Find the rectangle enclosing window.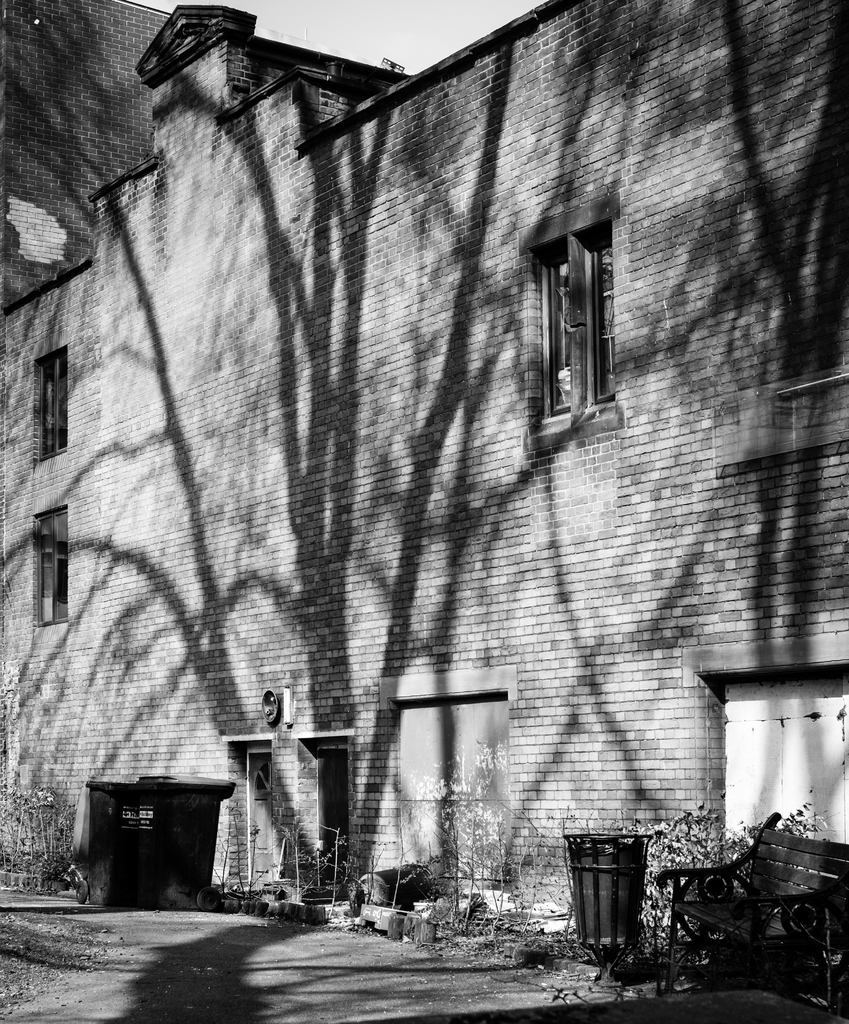
<region>36, 351, 69, 461</region>.
